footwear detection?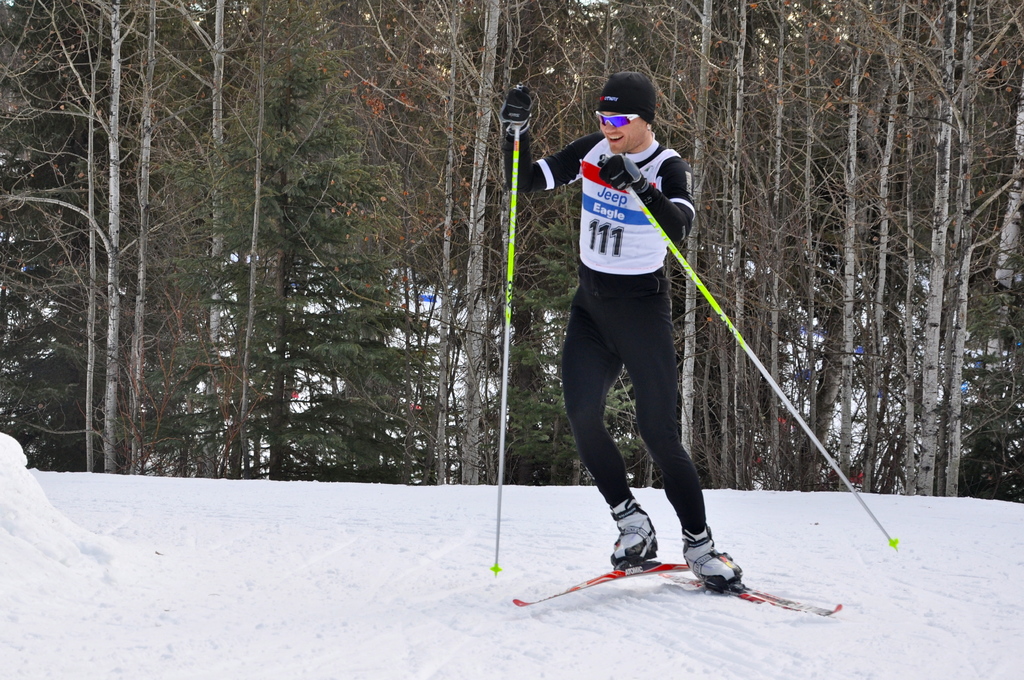
detection(611, 489, 660, 569)
